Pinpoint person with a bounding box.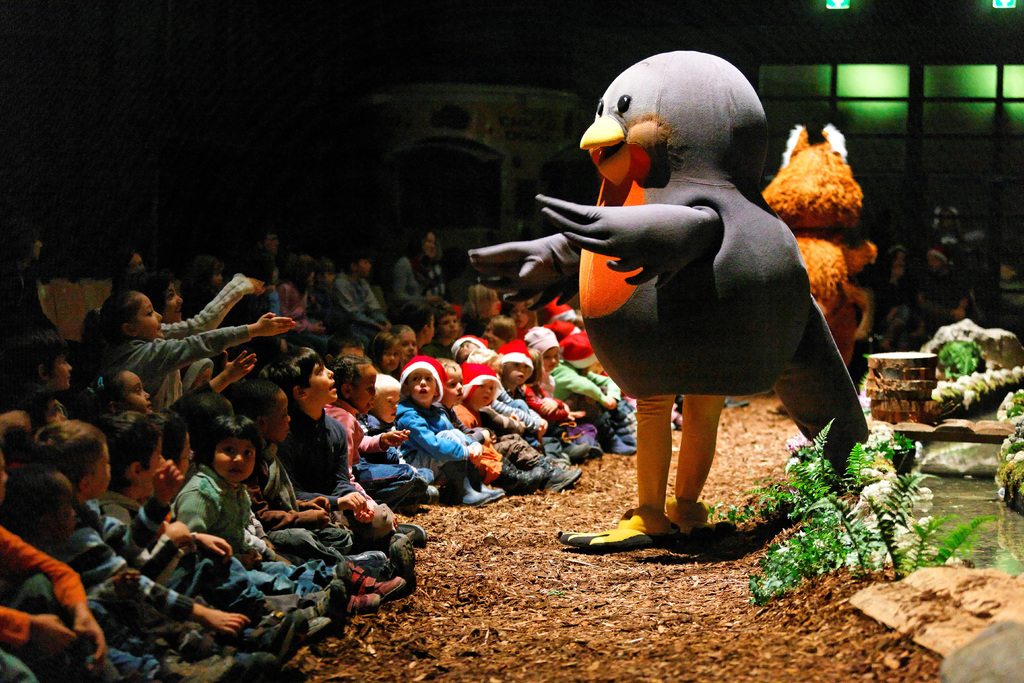
Rect(167, 412, 276, 575).
